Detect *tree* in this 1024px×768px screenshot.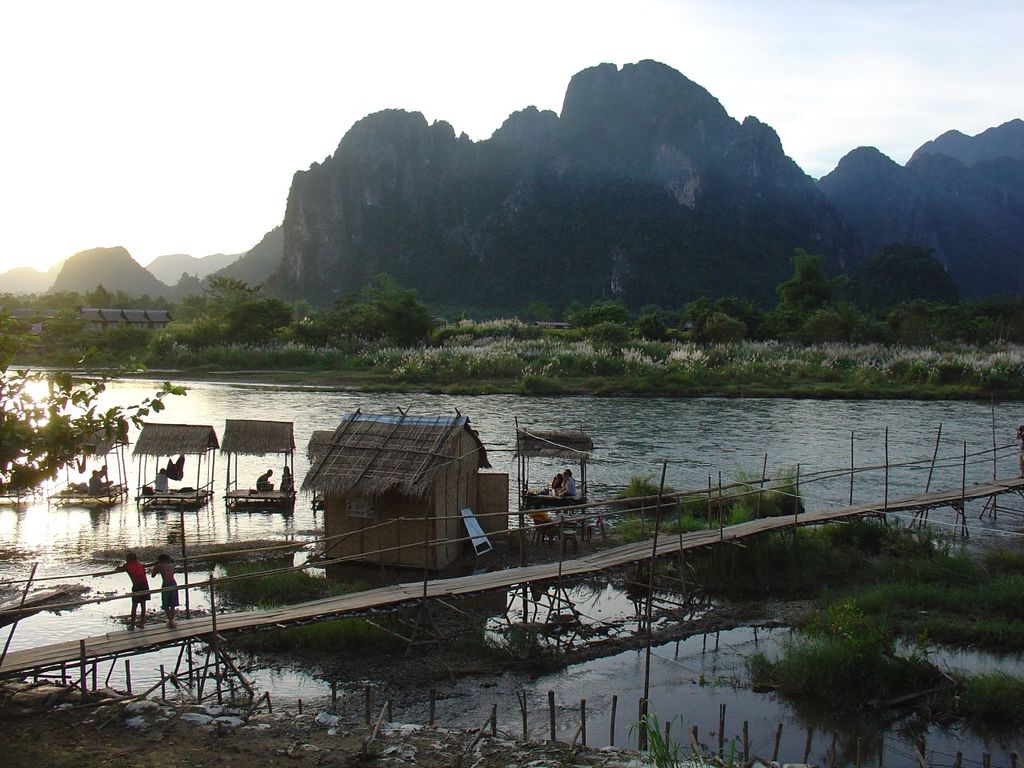
Detection: bbox(776, 244, 850, 326).
